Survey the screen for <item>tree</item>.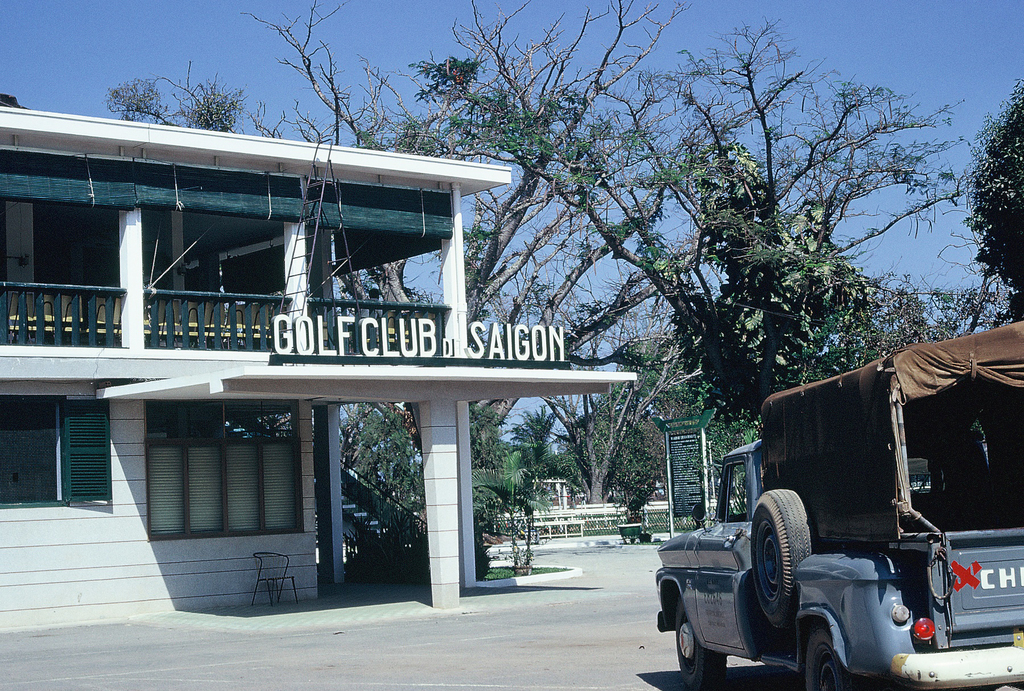
Survey found: [left=499, top=450, right=530, bottom=568].
